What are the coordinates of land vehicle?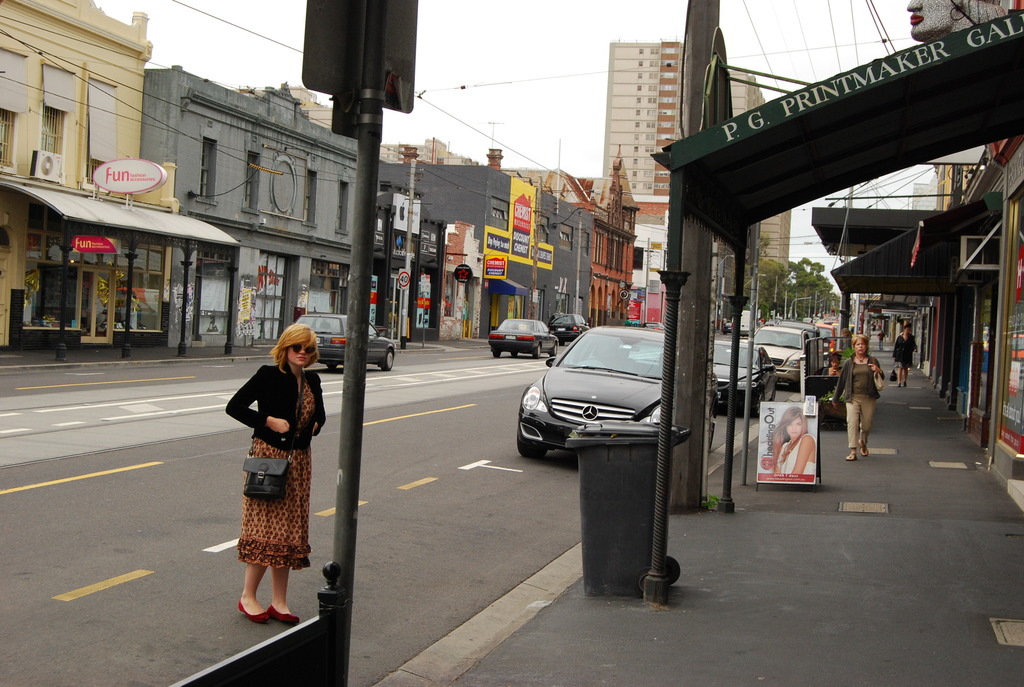
l=831, t=321, r=855, b=334.
